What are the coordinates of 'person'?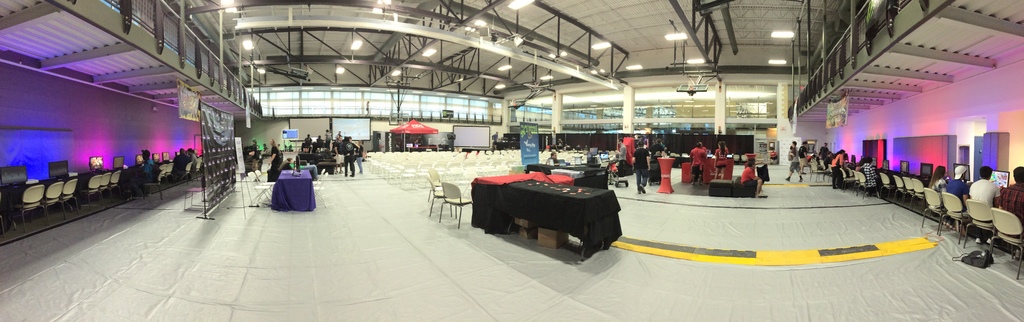
detection(341, 139, 360, 178).
